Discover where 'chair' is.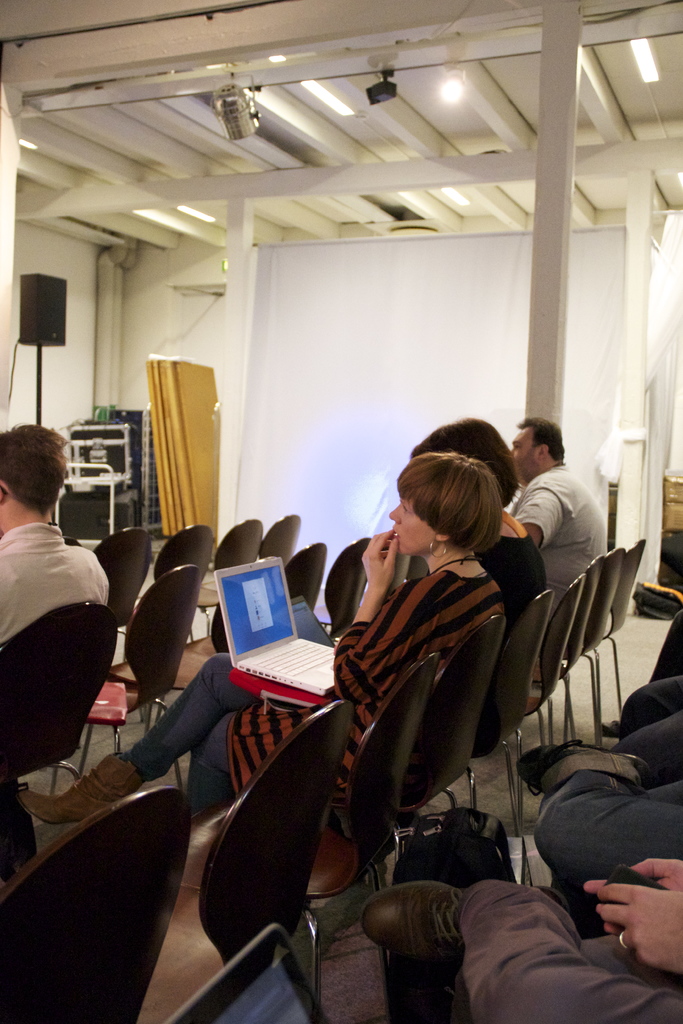
Discovered at x1=525, y1=554, x2=602, y2=753.
